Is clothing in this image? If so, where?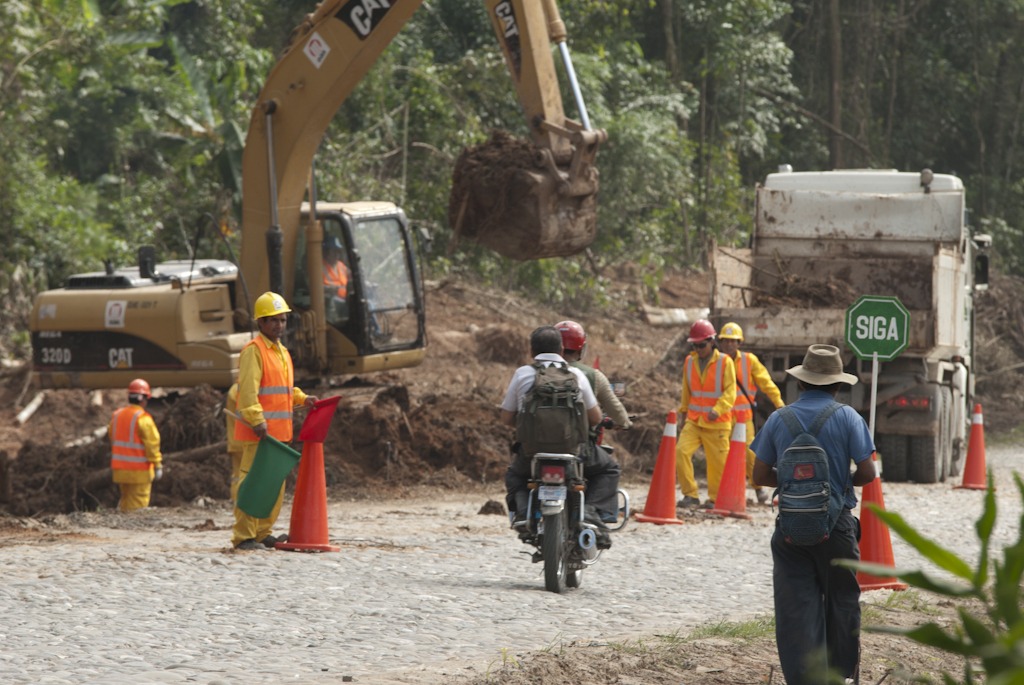
Yes, at rect(320, 257, 382, 335).
